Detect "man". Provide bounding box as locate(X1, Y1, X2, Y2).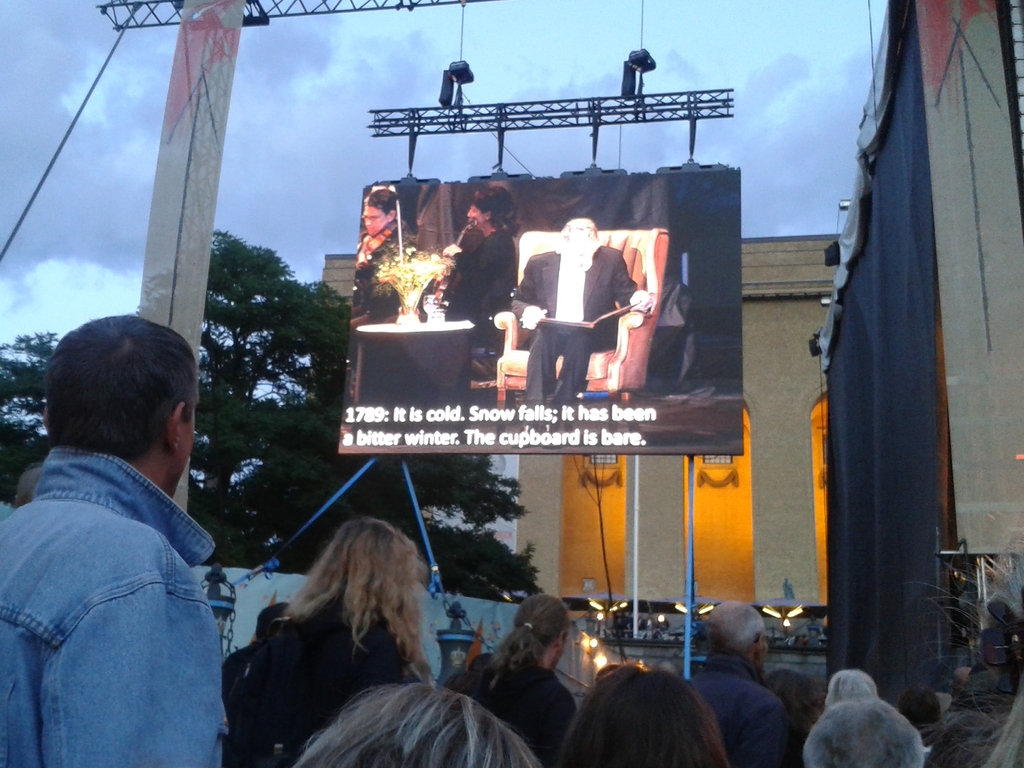
locate(0, 314, 232, 767).
